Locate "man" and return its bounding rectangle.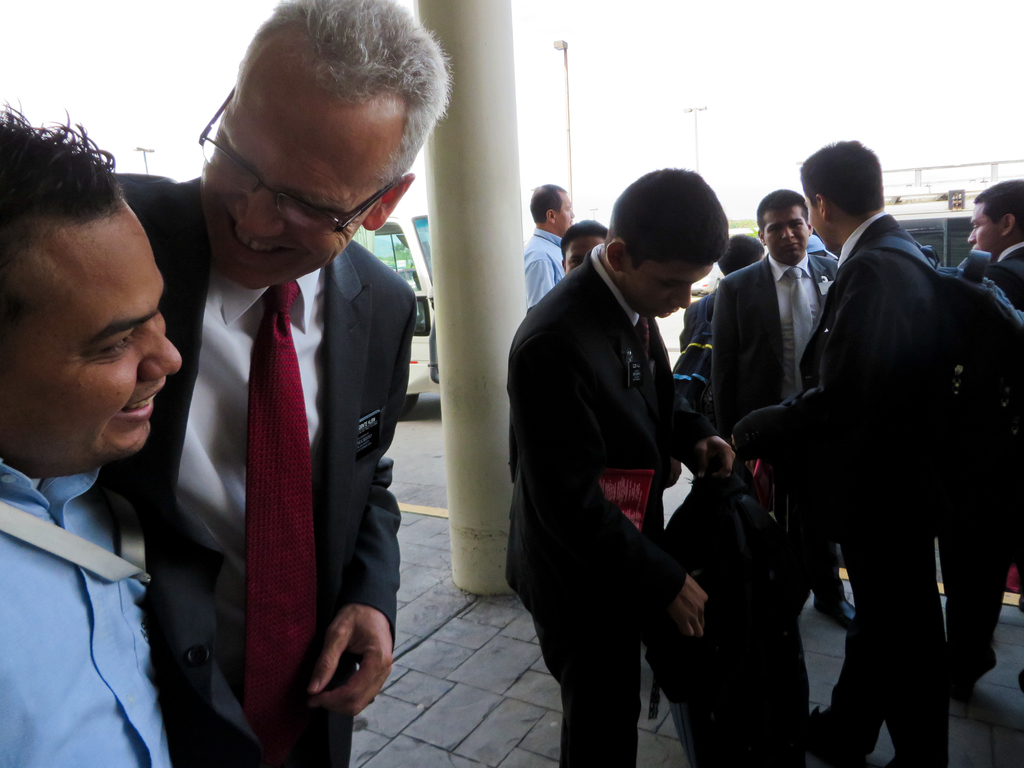
locate(504, 168, 739, 767).
